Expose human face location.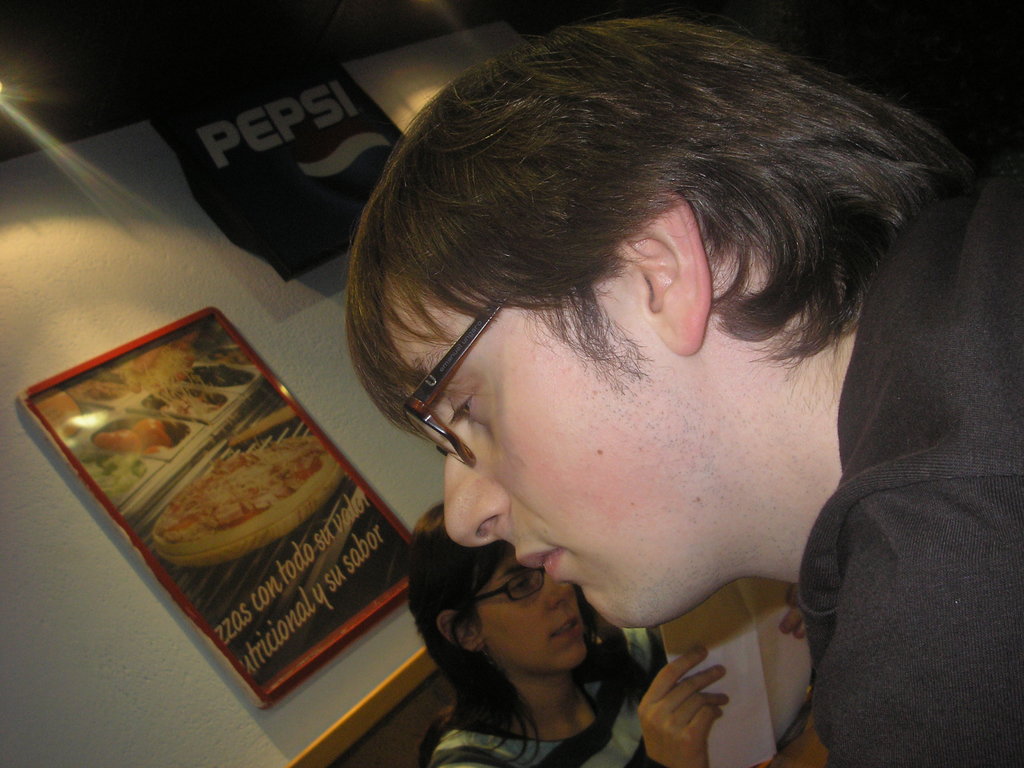
Exposed at bbox=[472, 547, 593, 665].
